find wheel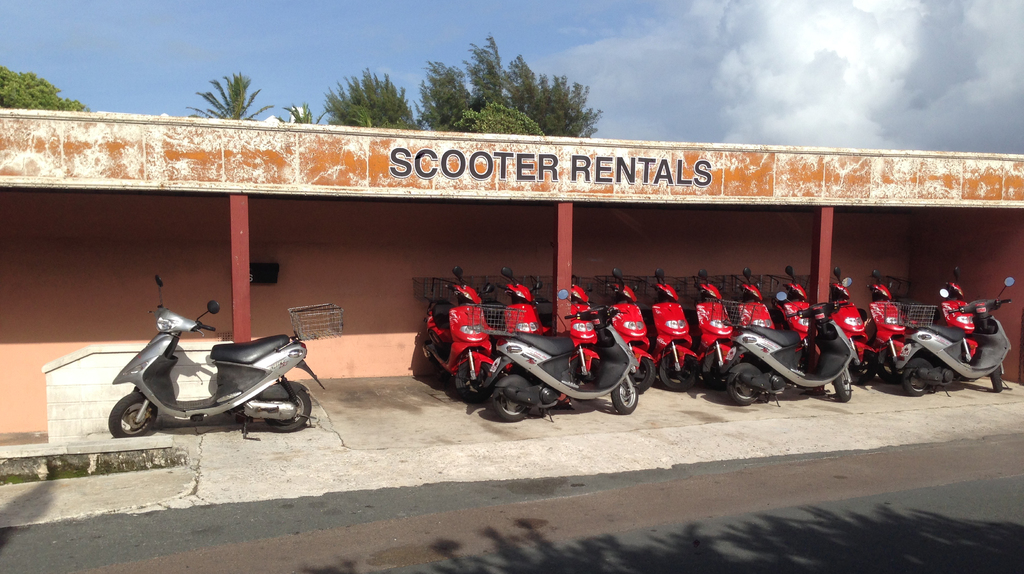
l=844, t=353, r=872, b=384
